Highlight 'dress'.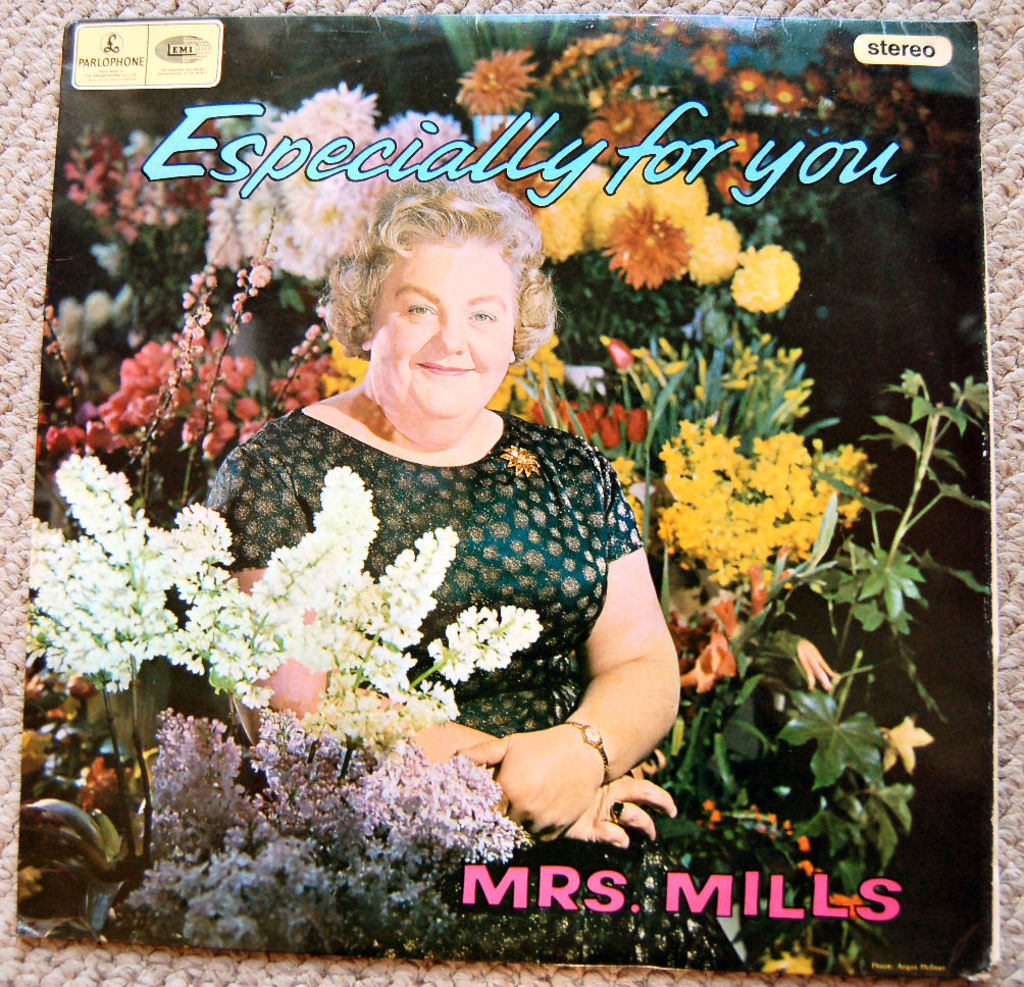
Highlighted region: [left=201, top=411, right=746, bottom=971].
